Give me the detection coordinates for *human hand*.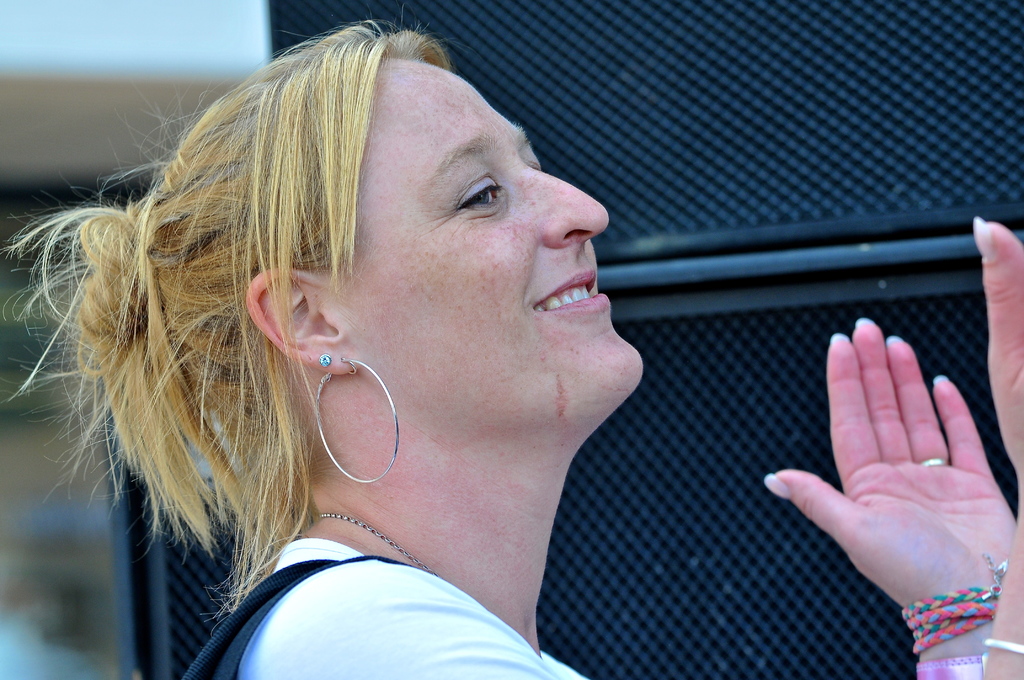
{"x1": 969, "y1": 216, "x2": 1023, "y2": 483}.
